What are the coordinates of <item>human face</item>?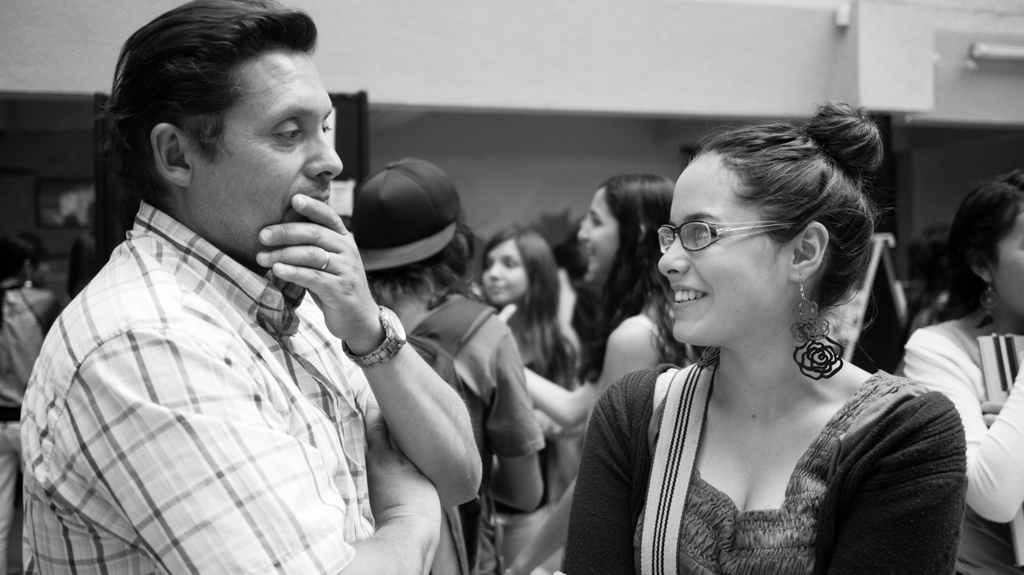
Rect(188, 45, 339, 269).
